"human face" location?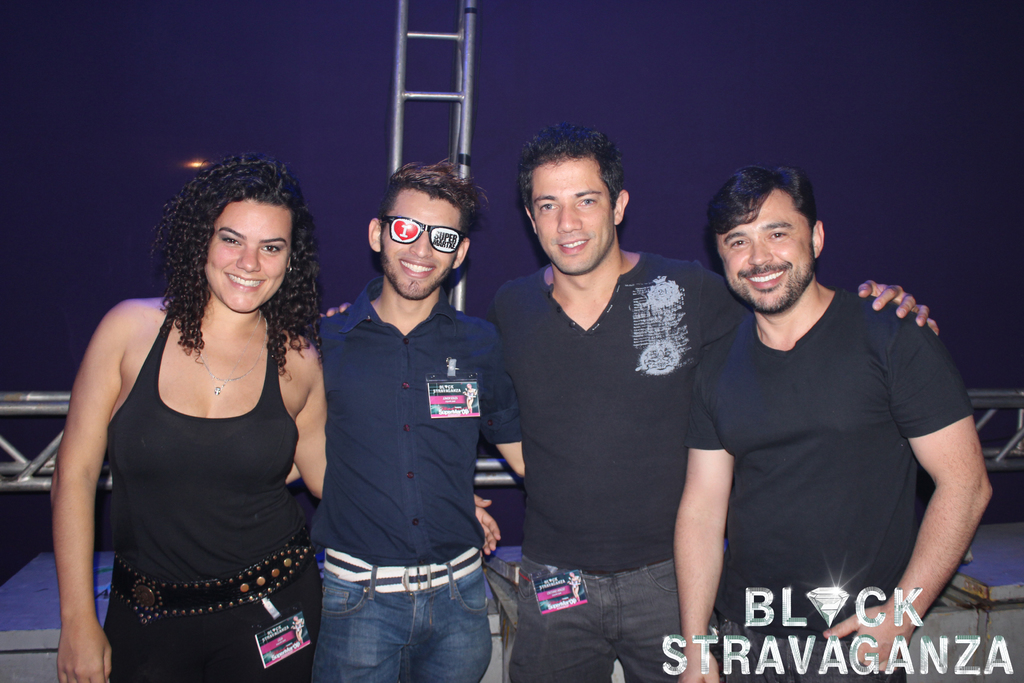
l=209, t=201, r=286, b=312
